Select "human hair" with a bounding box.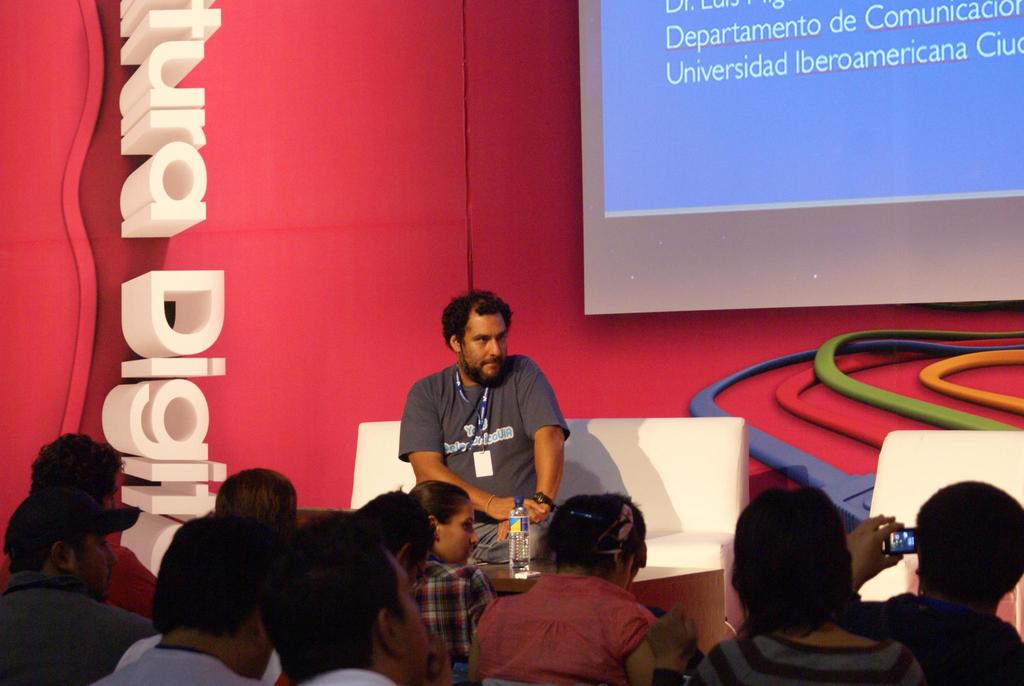
414:482:468:521.
